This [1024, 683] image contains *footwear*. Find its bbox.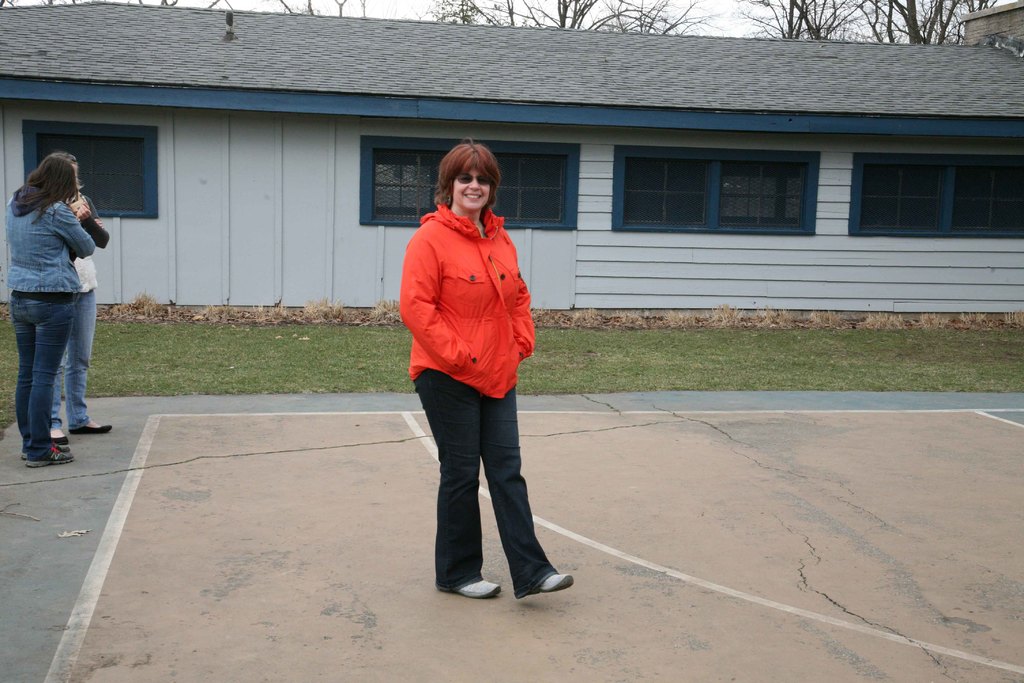
<bbox>18, 441, 76, 463</bbox>.
